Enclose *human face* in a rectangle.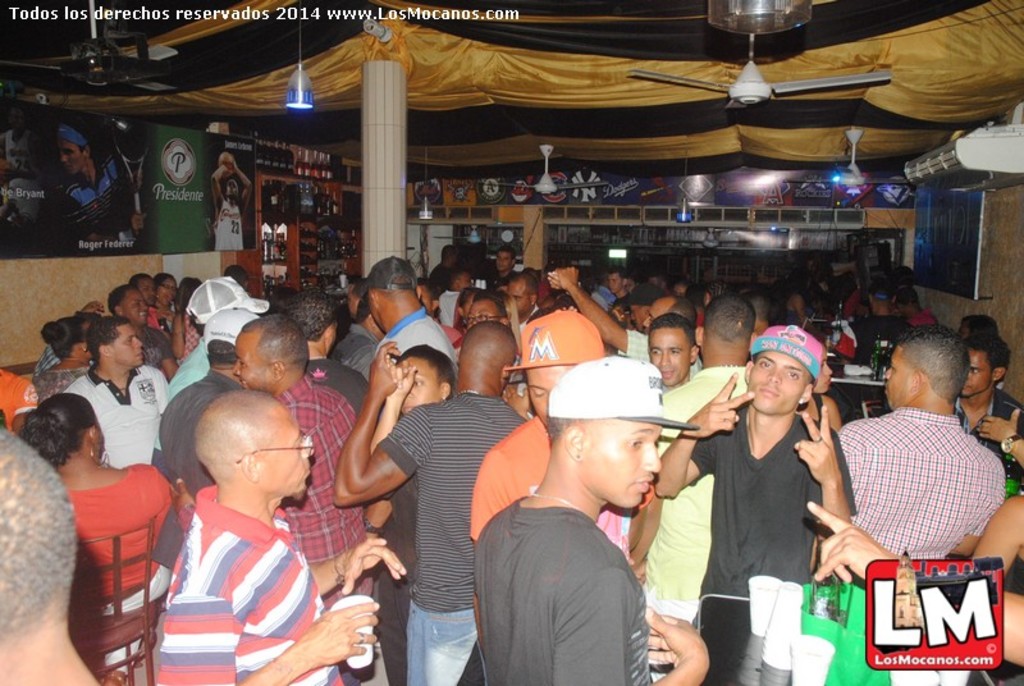
(x1=649, y1=330, x2=690, y2=388).
